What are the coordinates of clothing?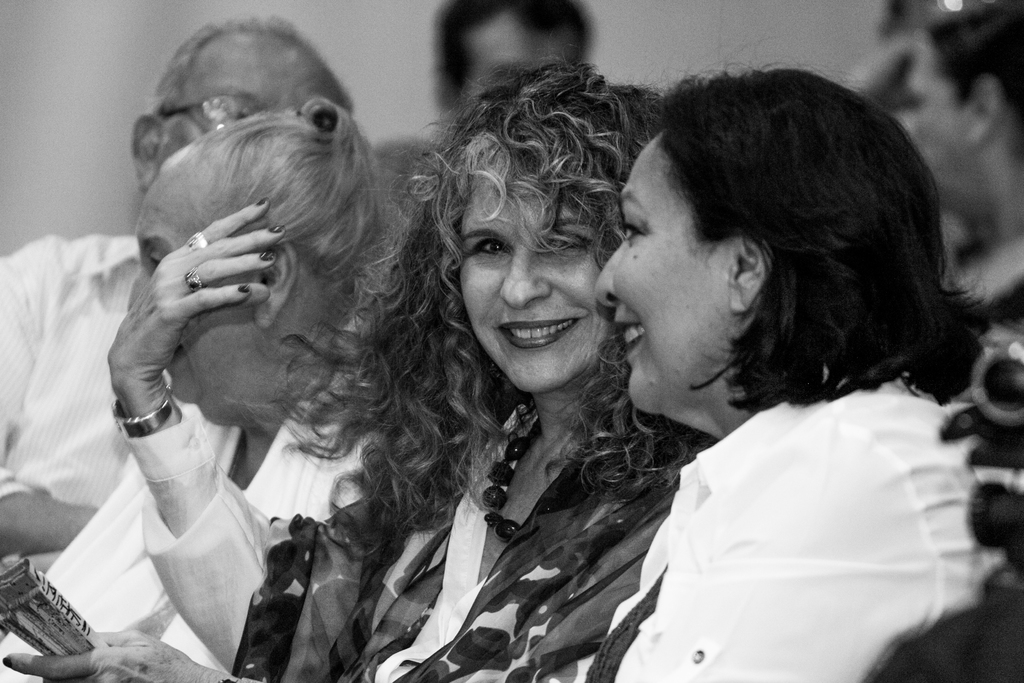
<bbox>0, 317, 366, 682</bbox>.
